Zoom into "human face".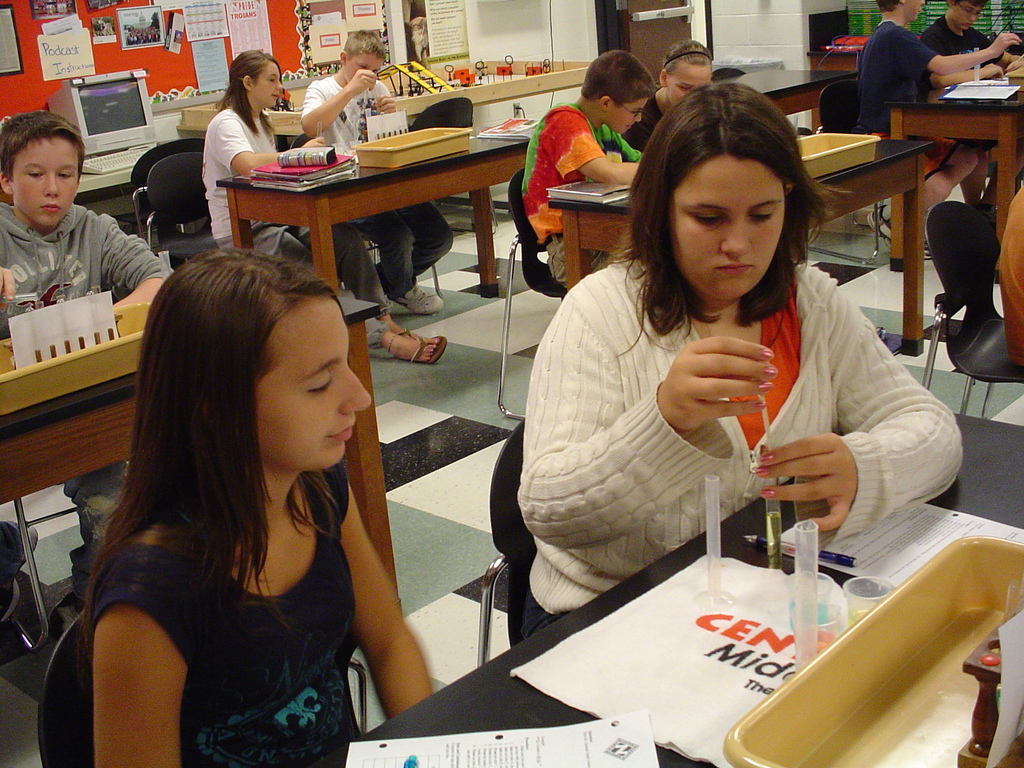
Zoom target: [x1=345, y1=54, x2=385, y2=81].
